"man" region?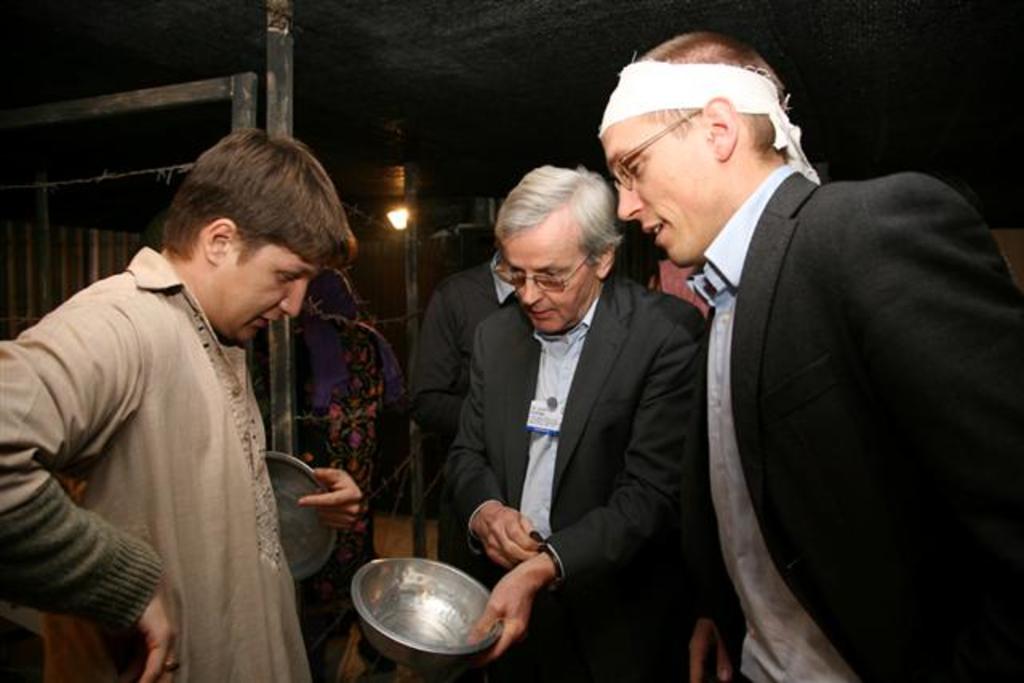
[0, 130, 368, 681]
